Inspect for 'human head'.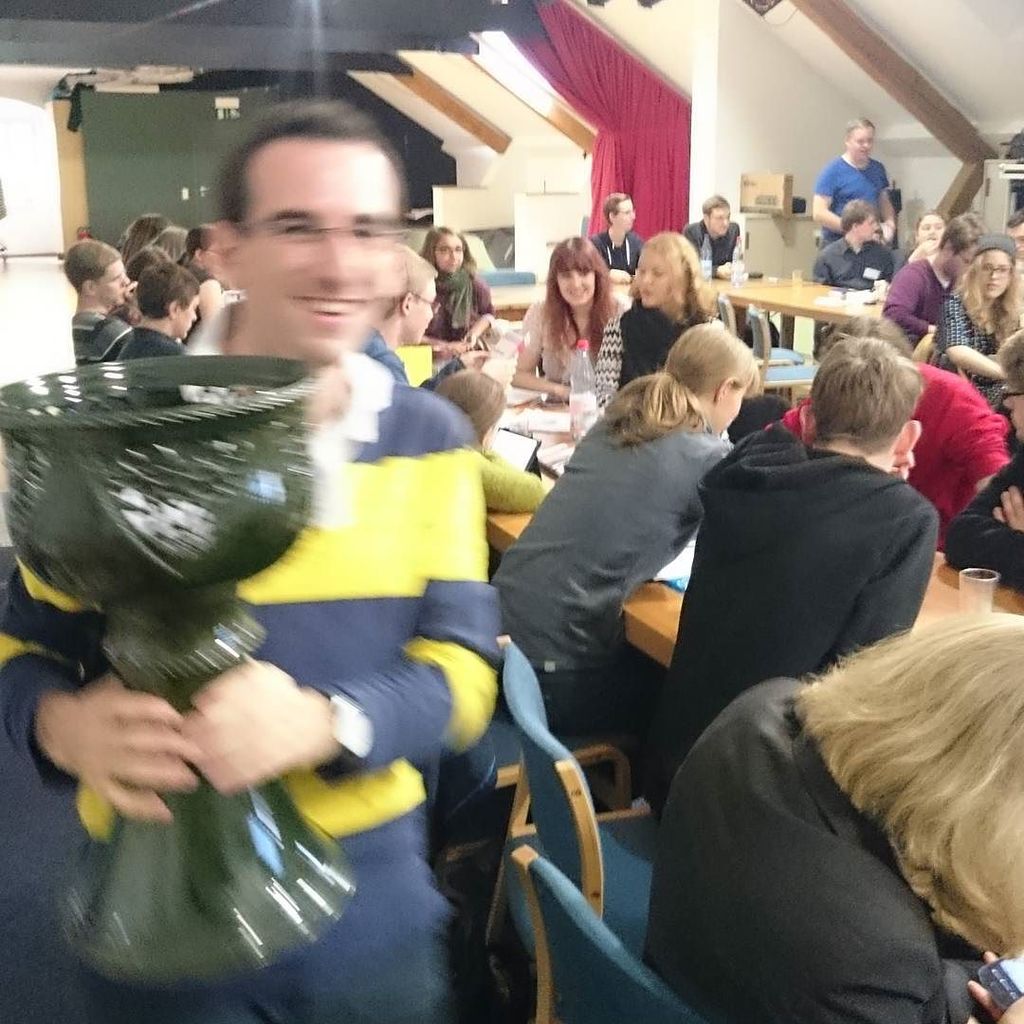
Inspection: {"x1": 913, "y1": 211, "x2": 949, "y2": 247}.
